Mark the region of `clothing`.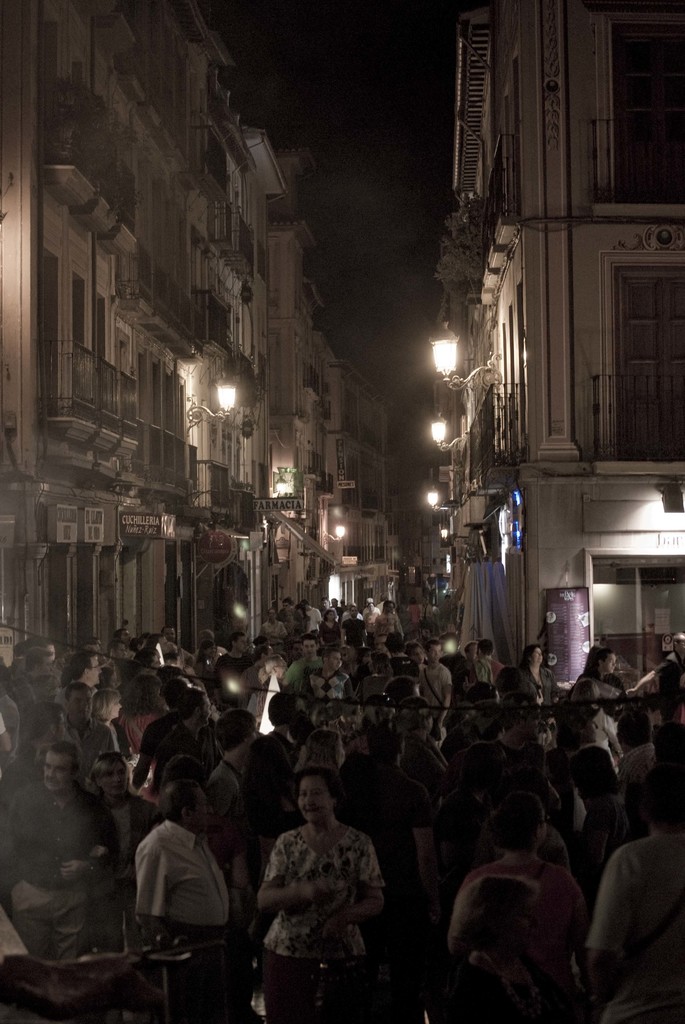
Region: bbox=(502, 656, 555, 715).
